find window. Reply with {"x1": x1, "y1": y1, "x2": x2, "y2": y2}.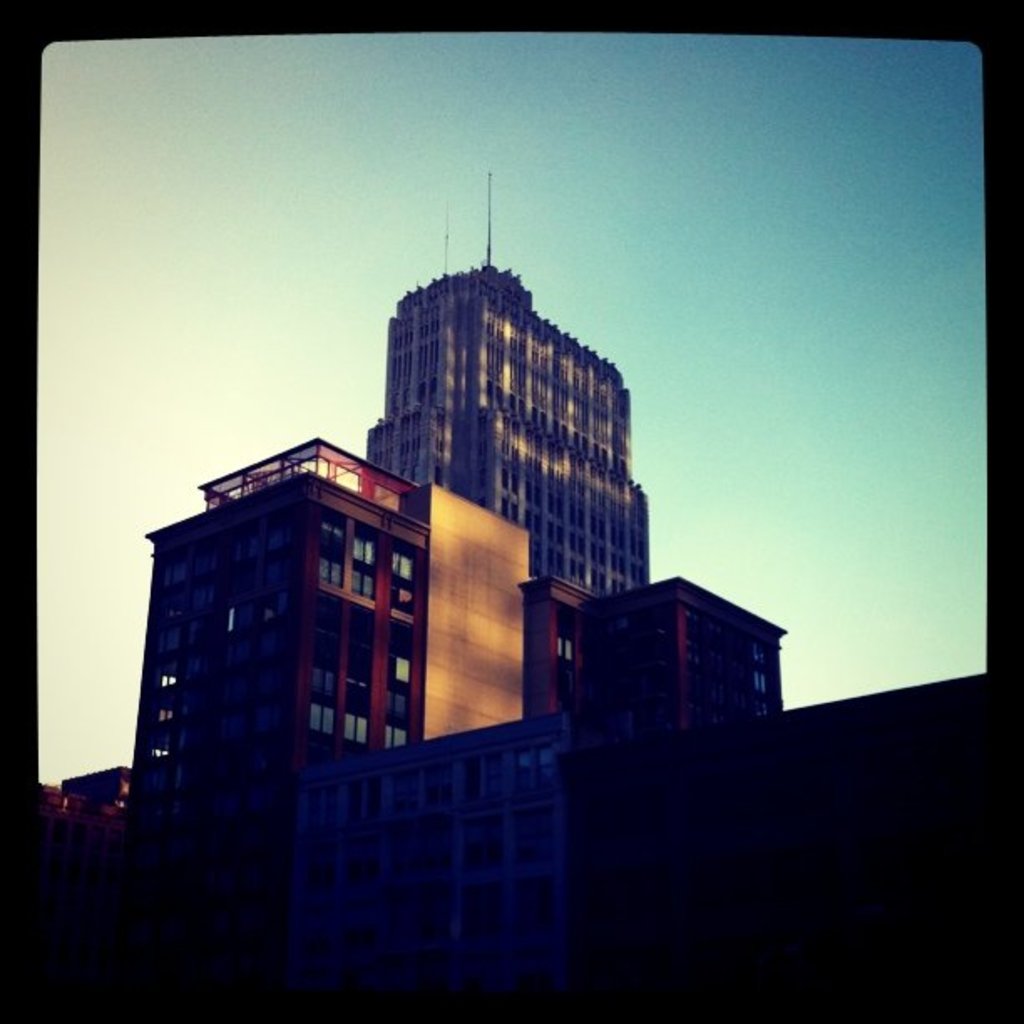
{"x1": 390, "y1": 651, "x2": 415, "y2": 713}.
